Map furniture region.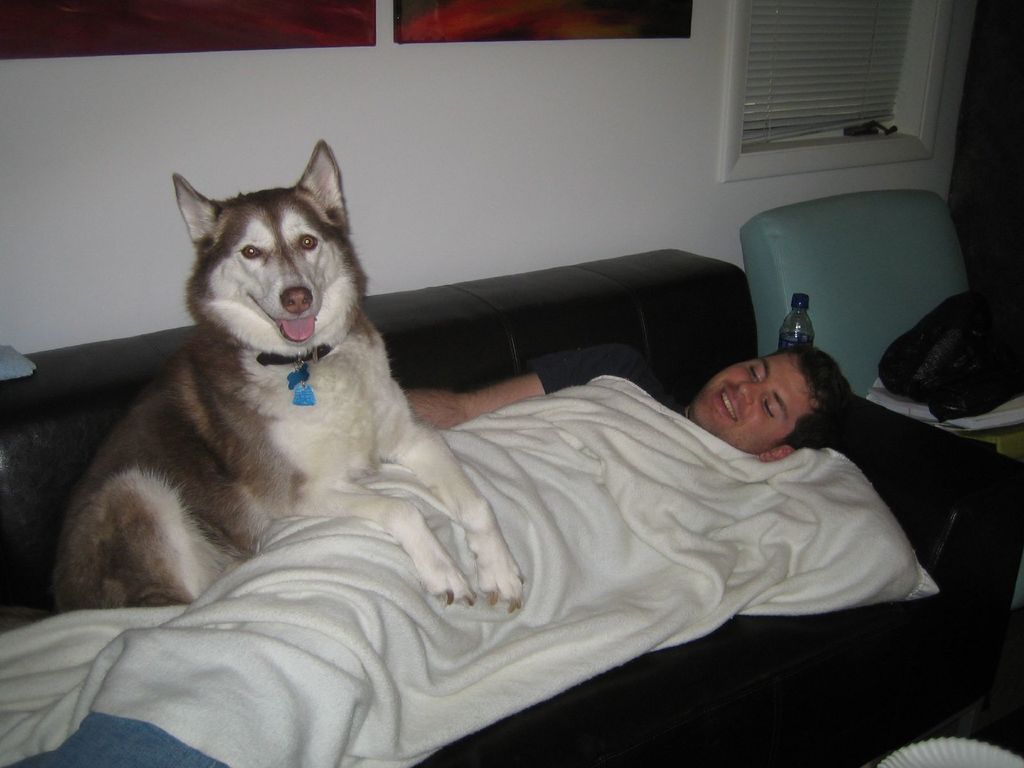
Mapped to crop(739, 189, 1023, 461).
